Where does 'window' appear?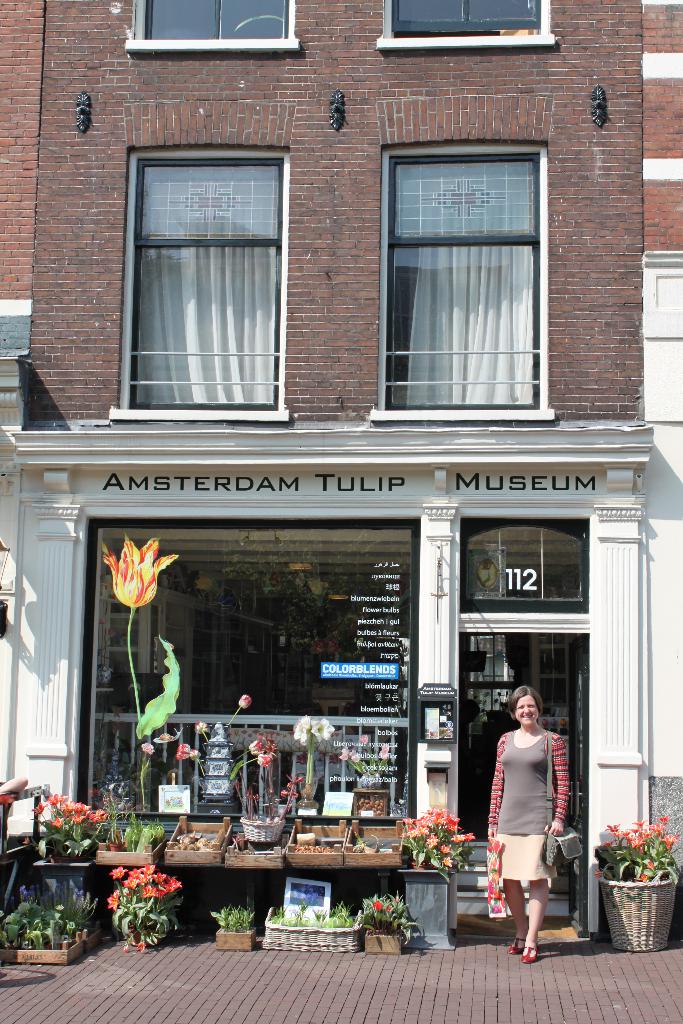
Appears at (370,0,552,51).
